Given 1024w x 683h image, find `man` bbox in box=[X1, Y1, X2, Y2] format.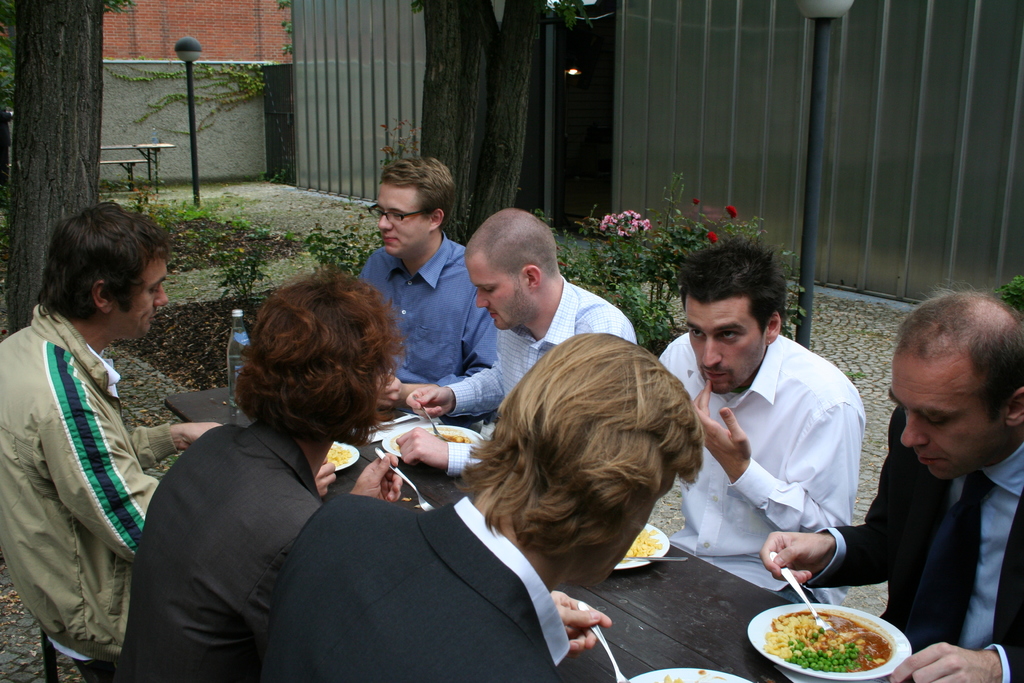
box=[356, 160, 493, 386].
